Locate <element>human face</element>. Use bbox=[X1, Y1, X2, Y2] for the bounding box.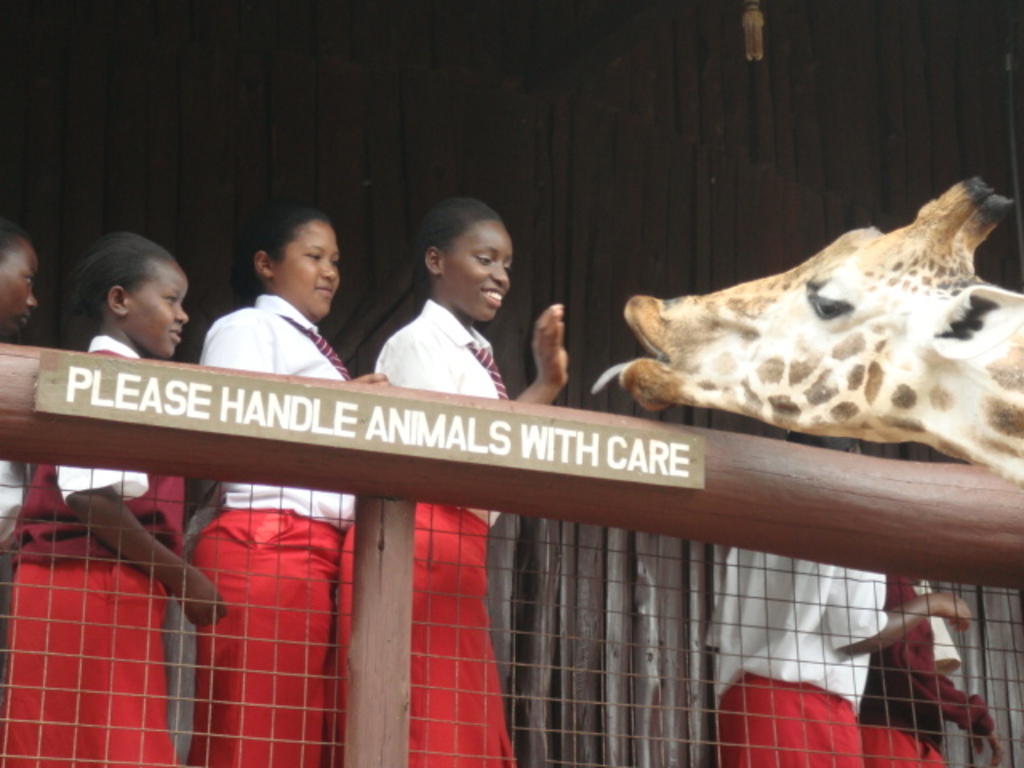
bbox=[0, 240, 38, 334].
